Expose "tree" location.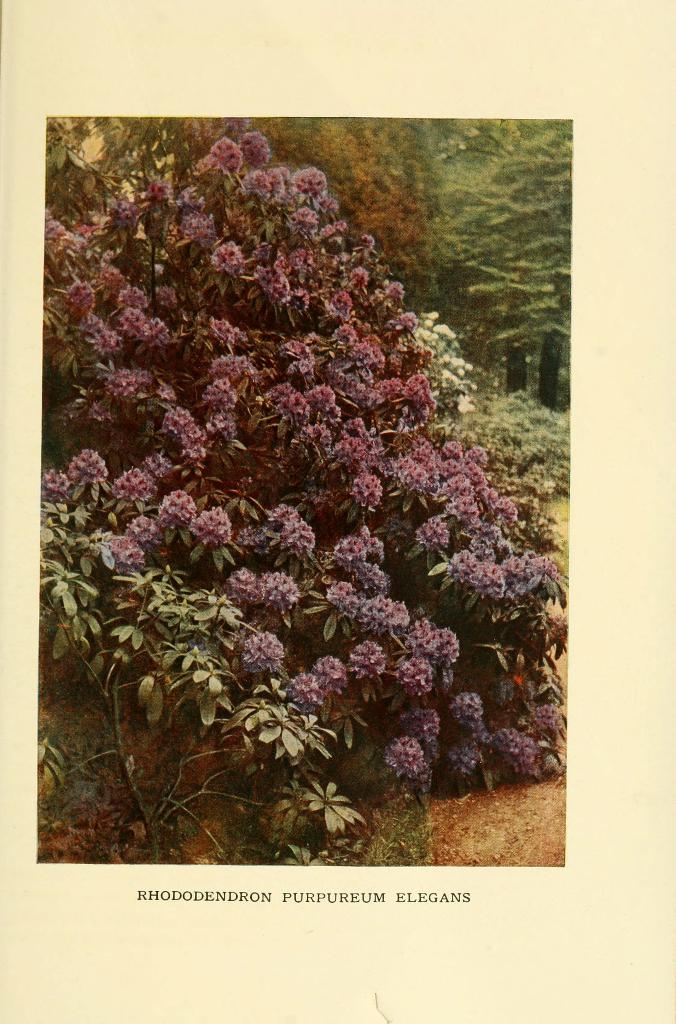
Exposed at 439:118:577:397.
